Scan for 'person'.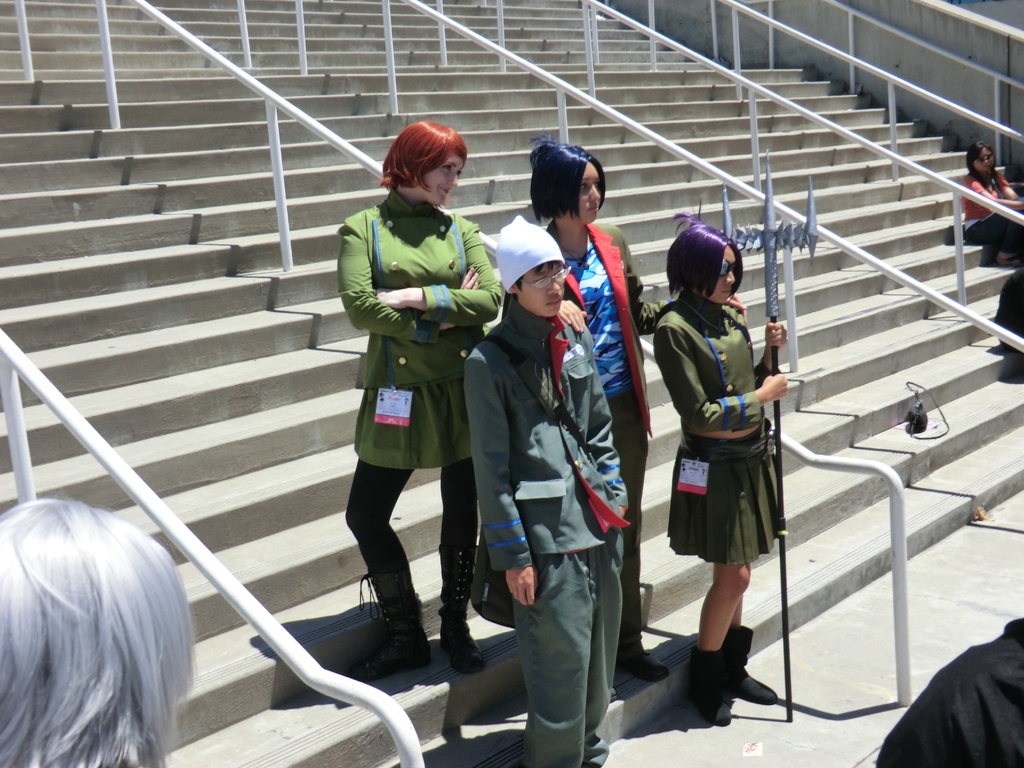
Scan result: (left=0, top=494, right=192, bottom=767).
